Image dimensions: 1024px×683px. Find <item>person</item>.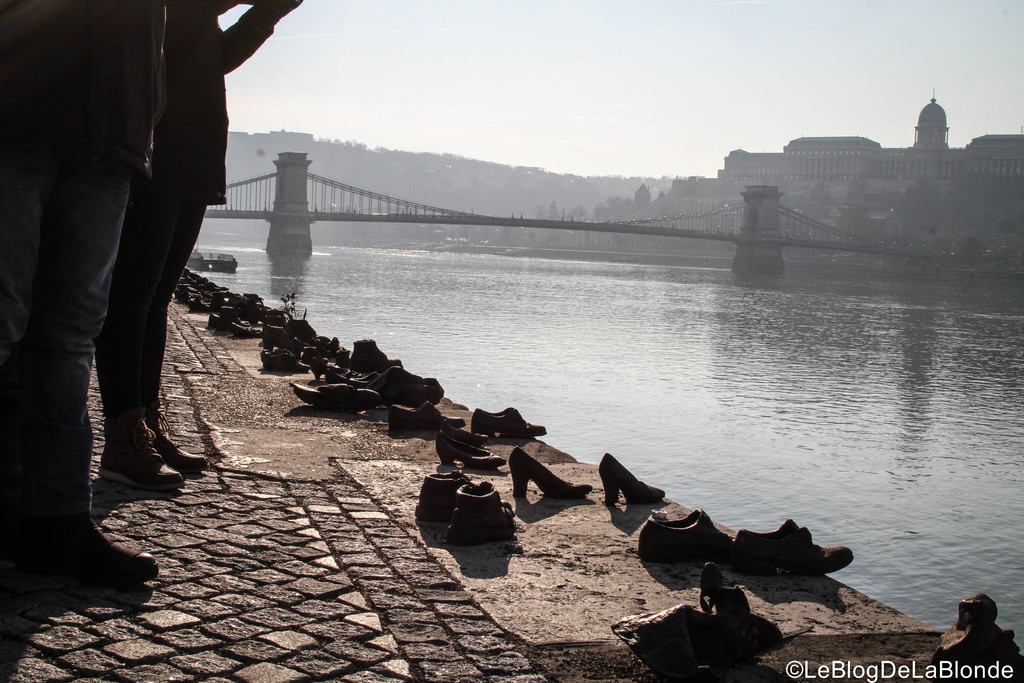
[x1=0, y1=0, x2=168, y2=609].
